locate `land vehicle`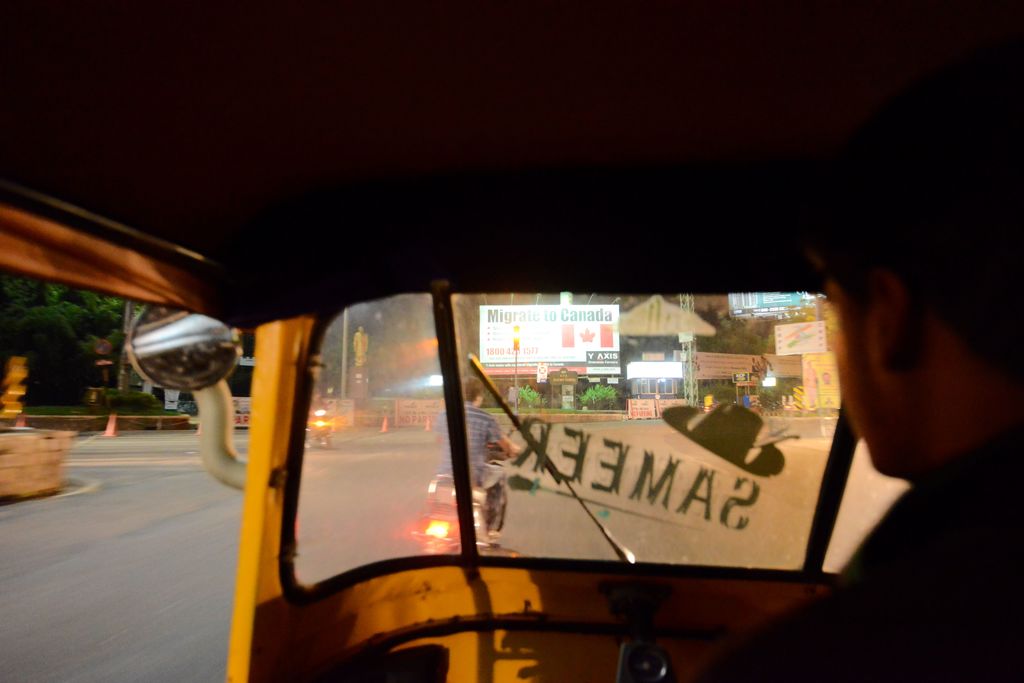
(left=306, top=401, right=336, bottom=449)
